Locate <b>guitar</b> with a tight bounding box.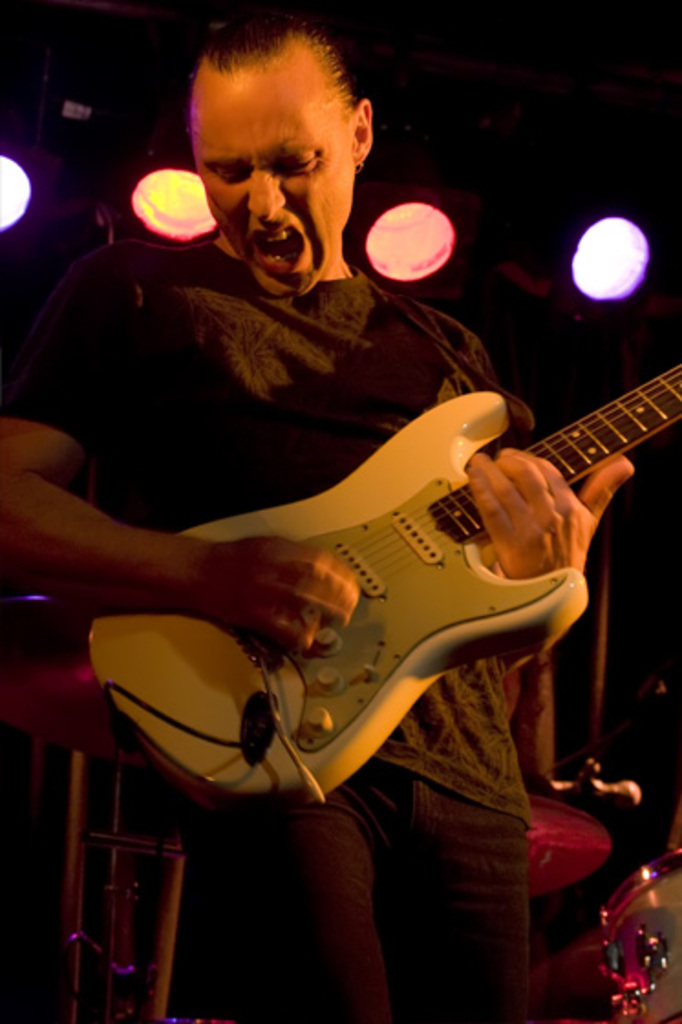
(75,349,680,823).
